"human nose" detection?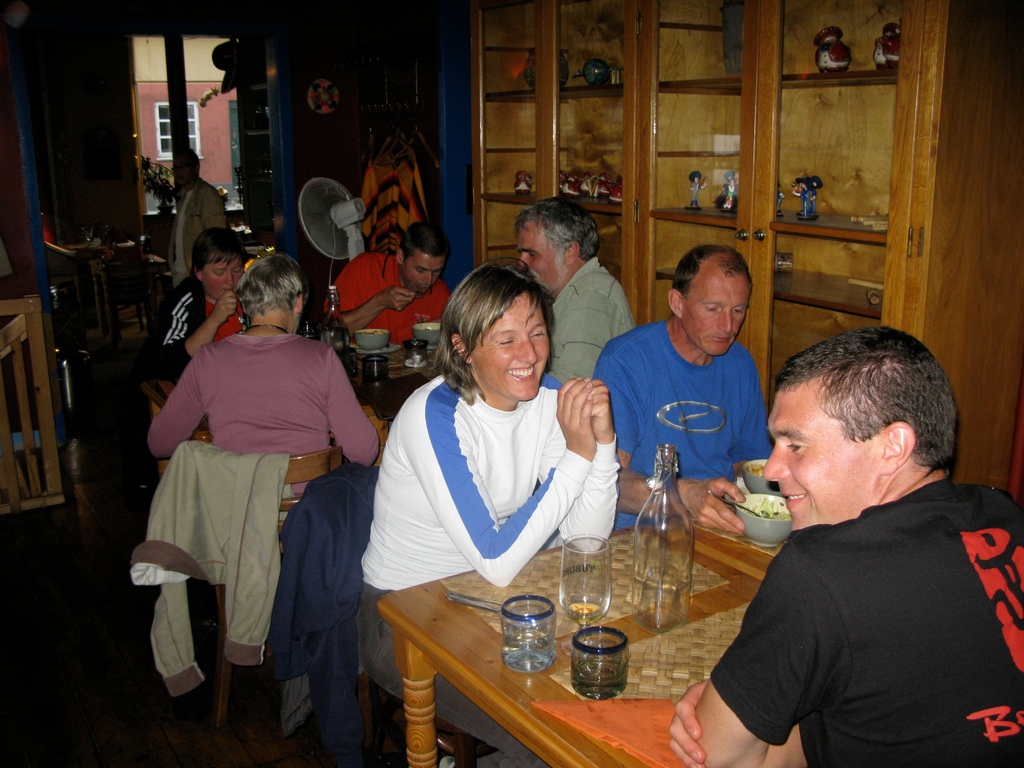
box(226, 271, 234, 286)
